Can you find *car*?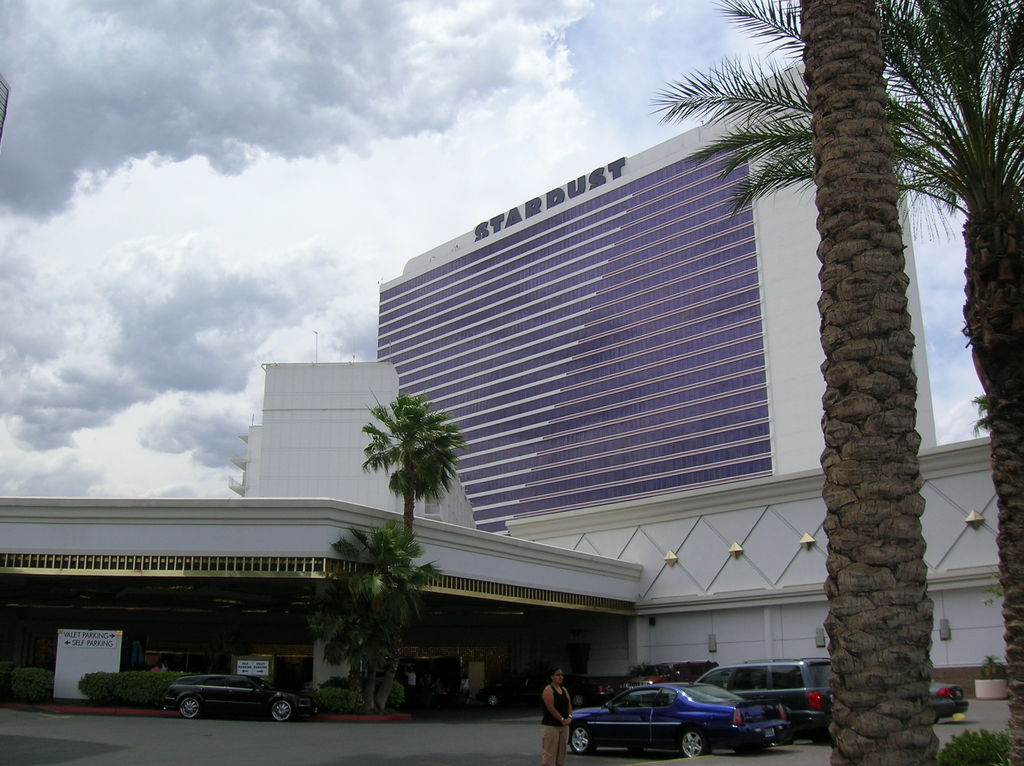
Yes, bounding box: region(698, 658, 836, 742).
